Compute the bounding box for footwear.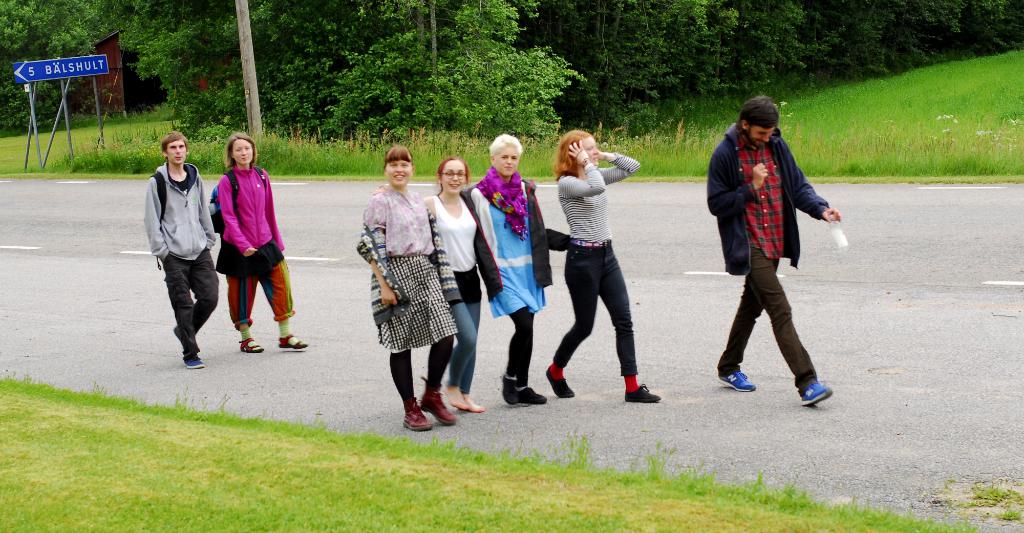
Rect(545, 368, 577, 401).
